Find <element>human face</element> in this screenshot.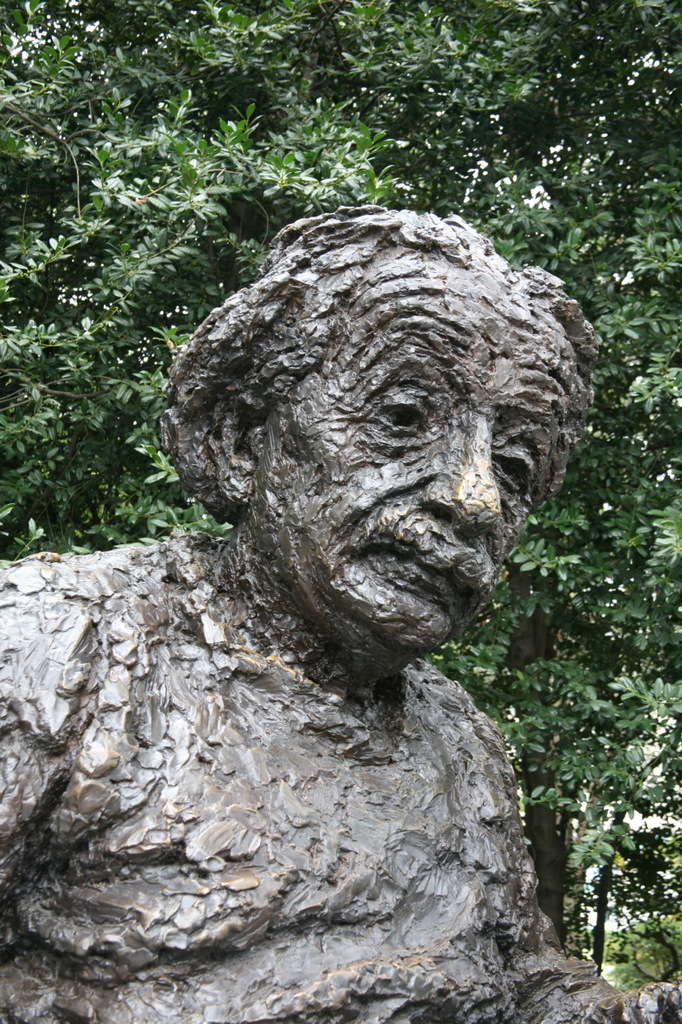
The bounding box for <element>human face</element> is 240/282/576/654.
